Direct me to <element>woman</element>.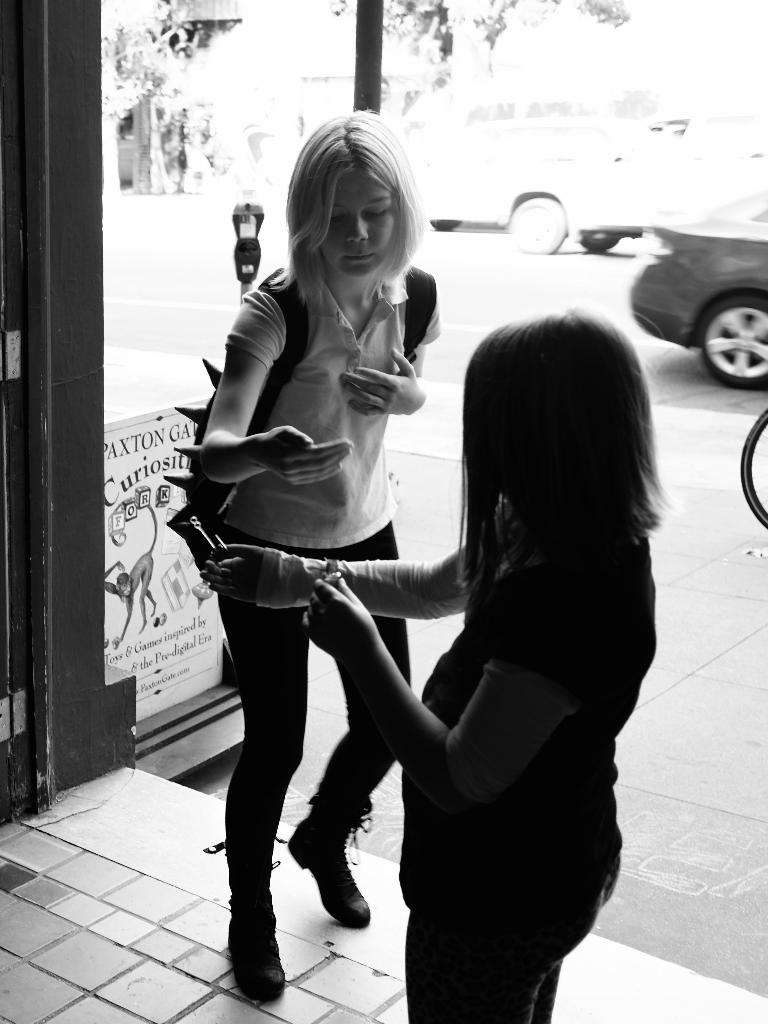
Direction: locate(173, 126, 476, 994).
